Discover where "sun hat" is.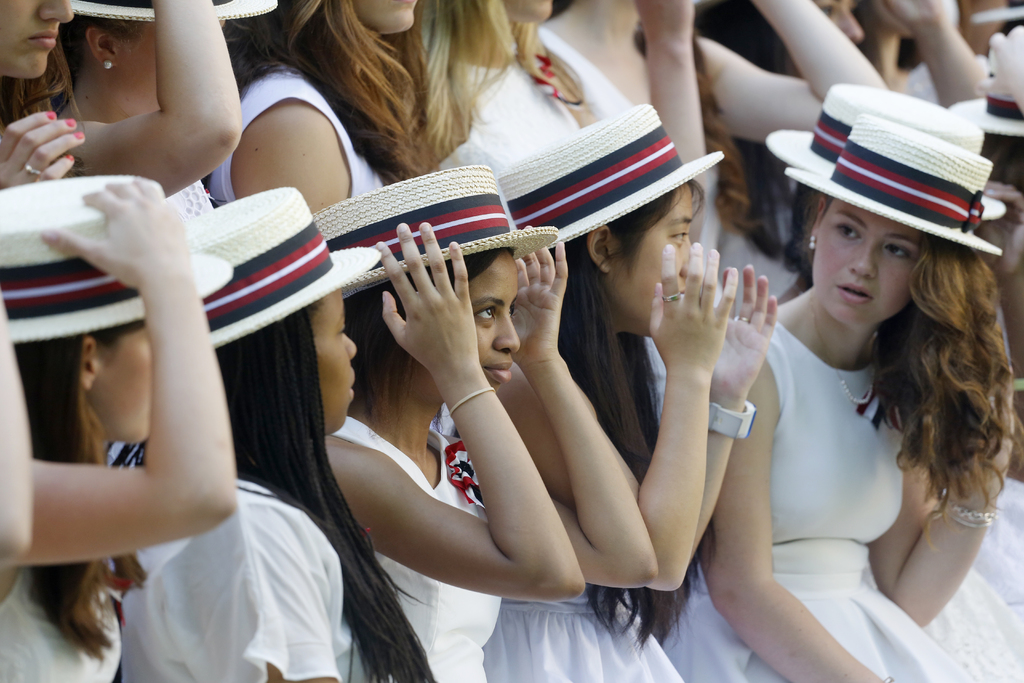
Discovered at (968, 0, 1023, 24).
